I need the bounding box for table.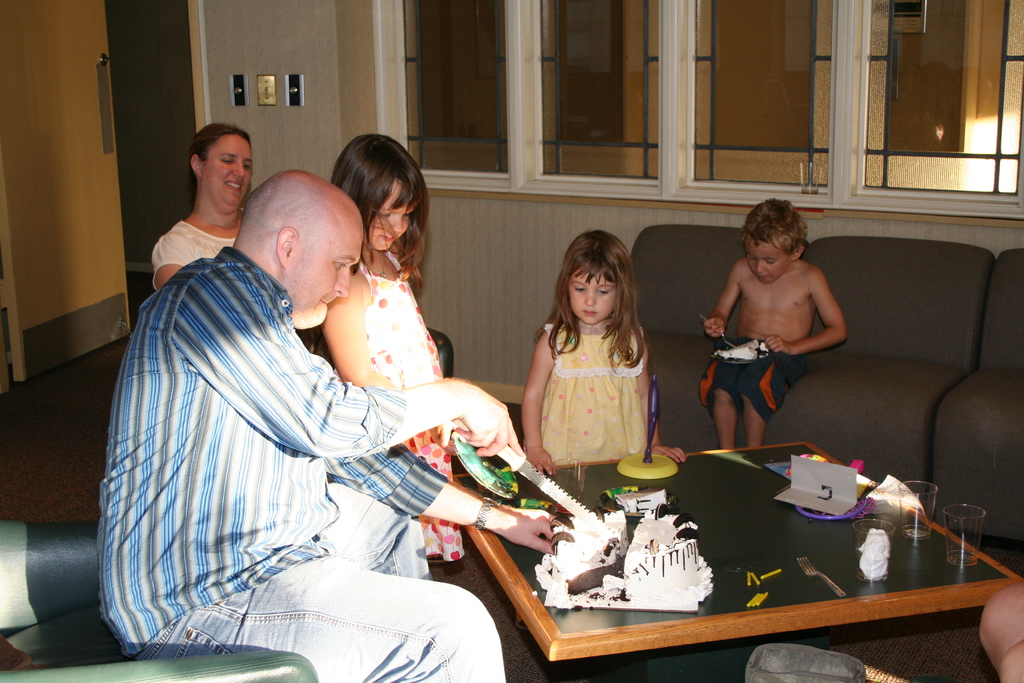
Here it is: rect(476, 458, 973, 660).
